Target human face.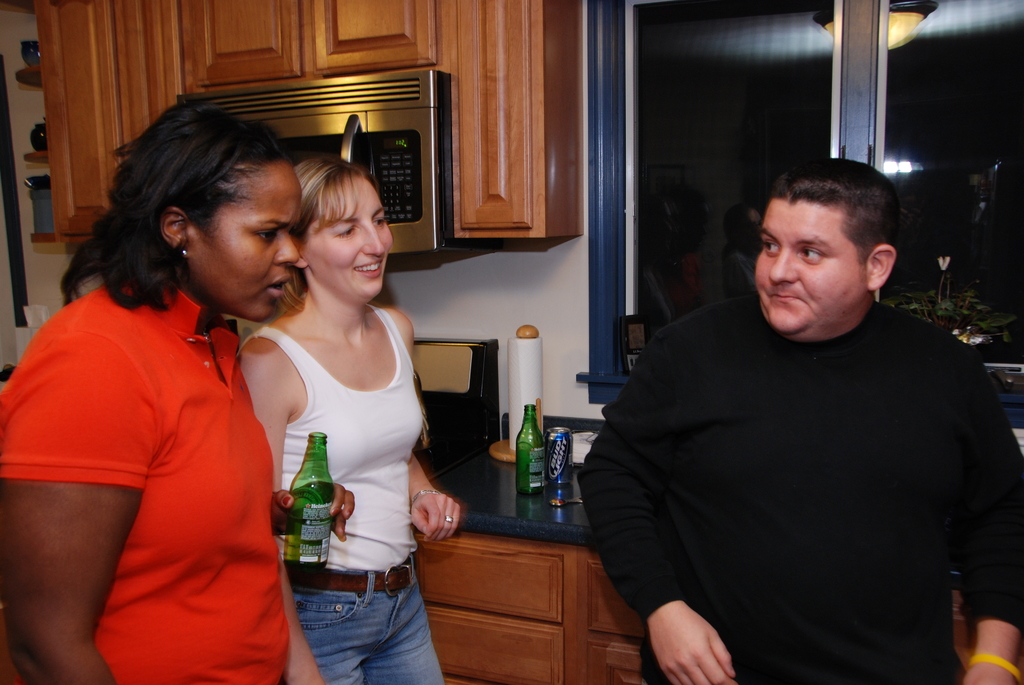
Target region: [193, 154, 308, 317].
